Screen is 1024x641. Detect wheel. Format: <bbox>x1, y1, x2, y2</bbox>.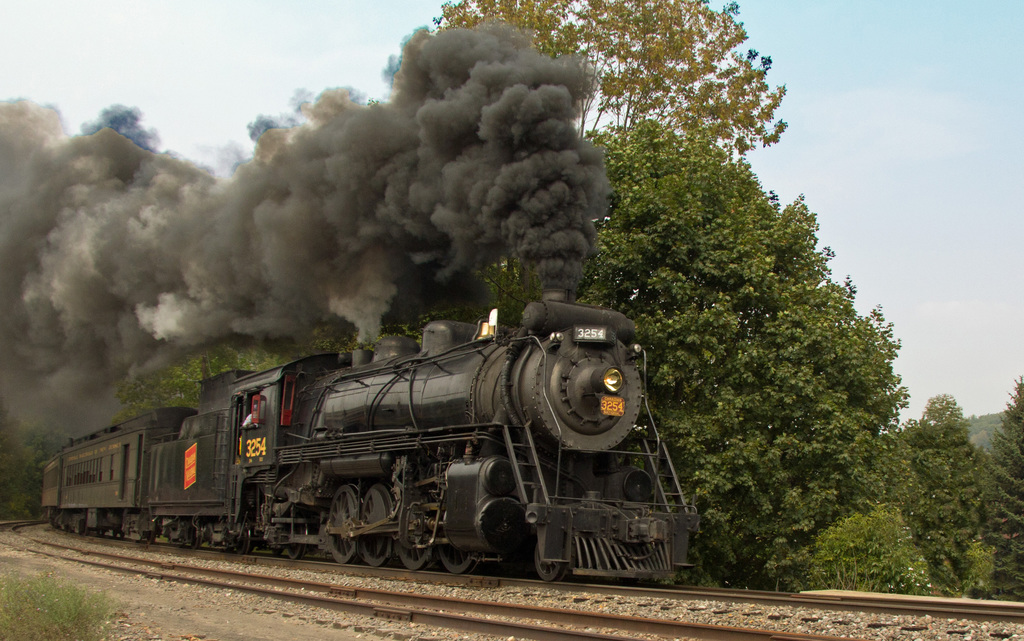
<bbox>531, 541, 566, 580</bbox>.
